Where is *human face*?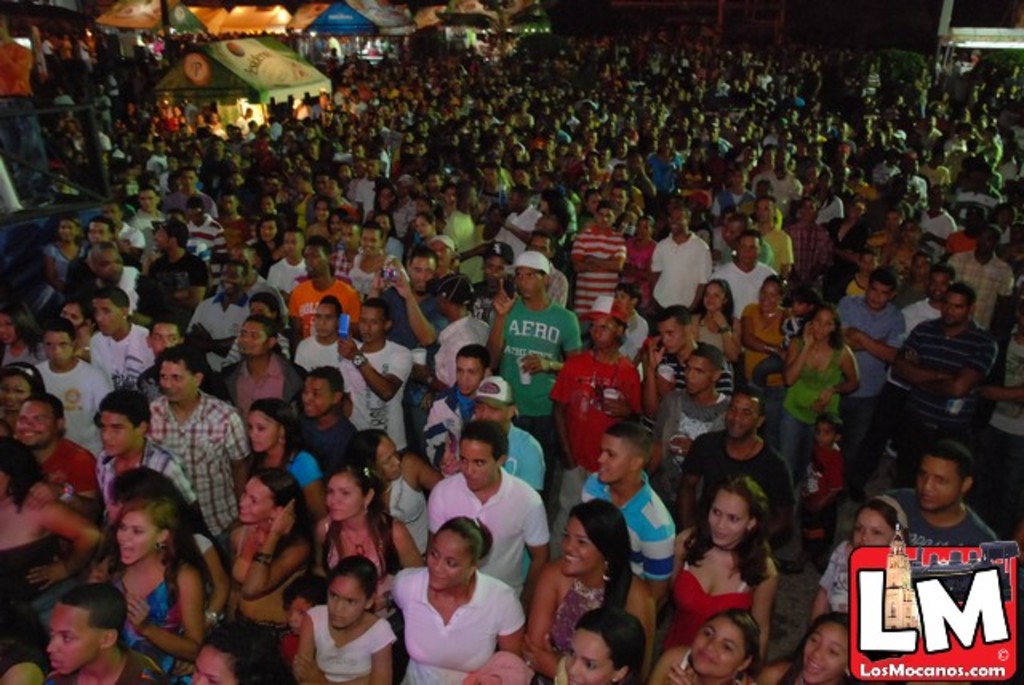
bbox(238, 320, 264, 354).
